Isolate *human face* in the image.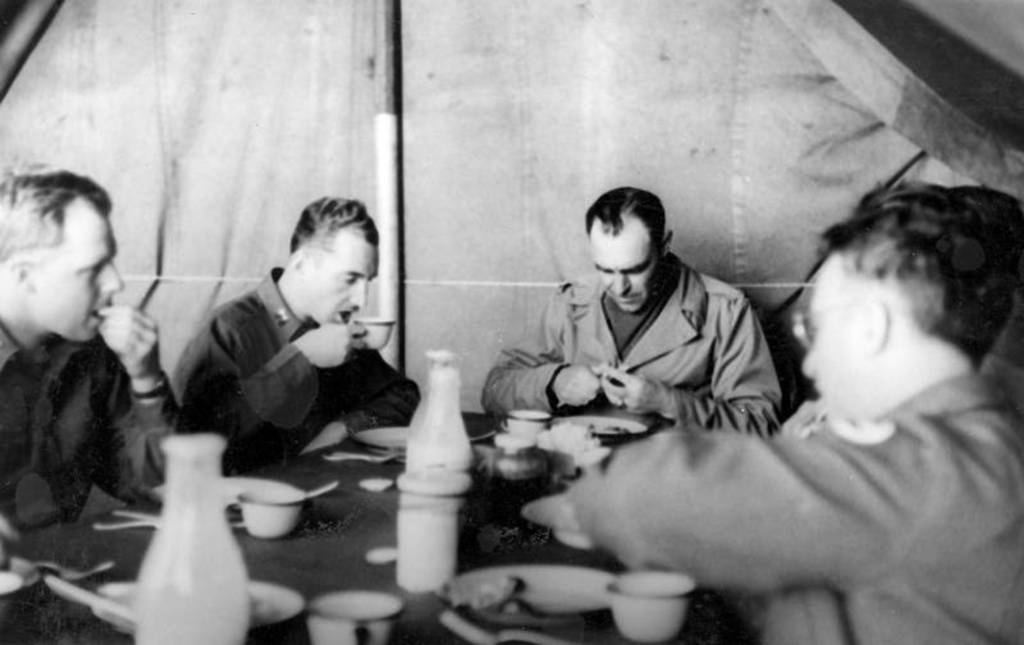
Isolated region: (left=311, top=239, right=380, bottom=325).
